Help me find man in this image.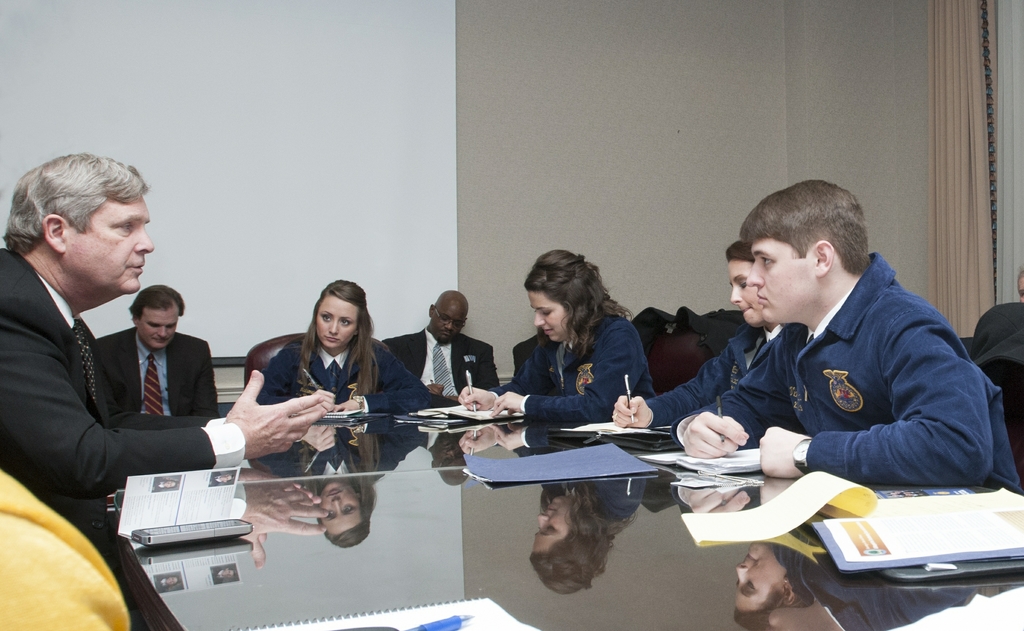
Found it: [0,149,333,563].
